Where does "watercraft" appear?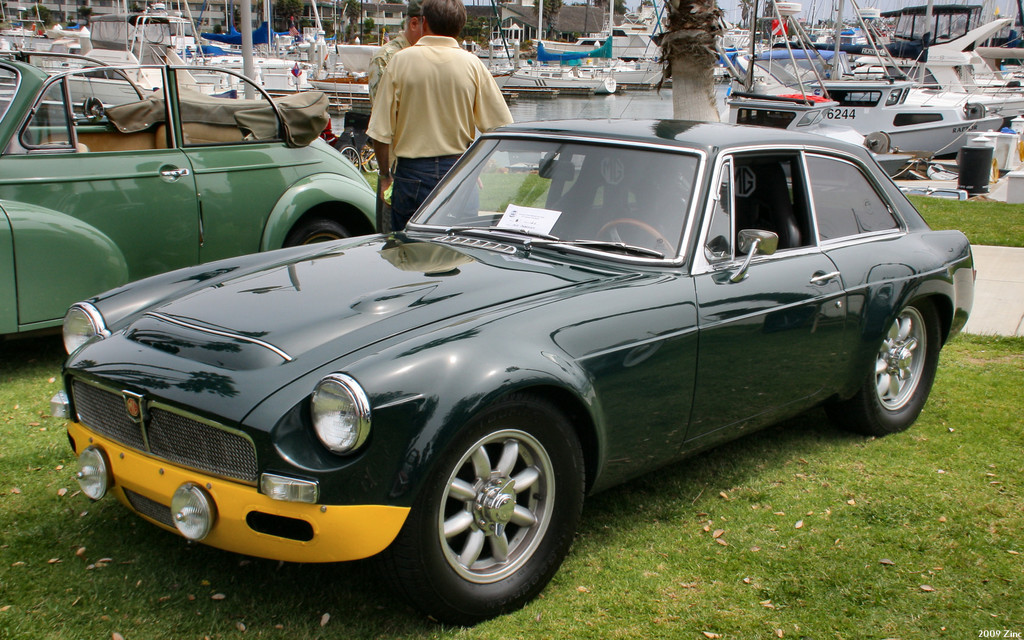
Appears at select_region(728, 0, 1013, 156).
